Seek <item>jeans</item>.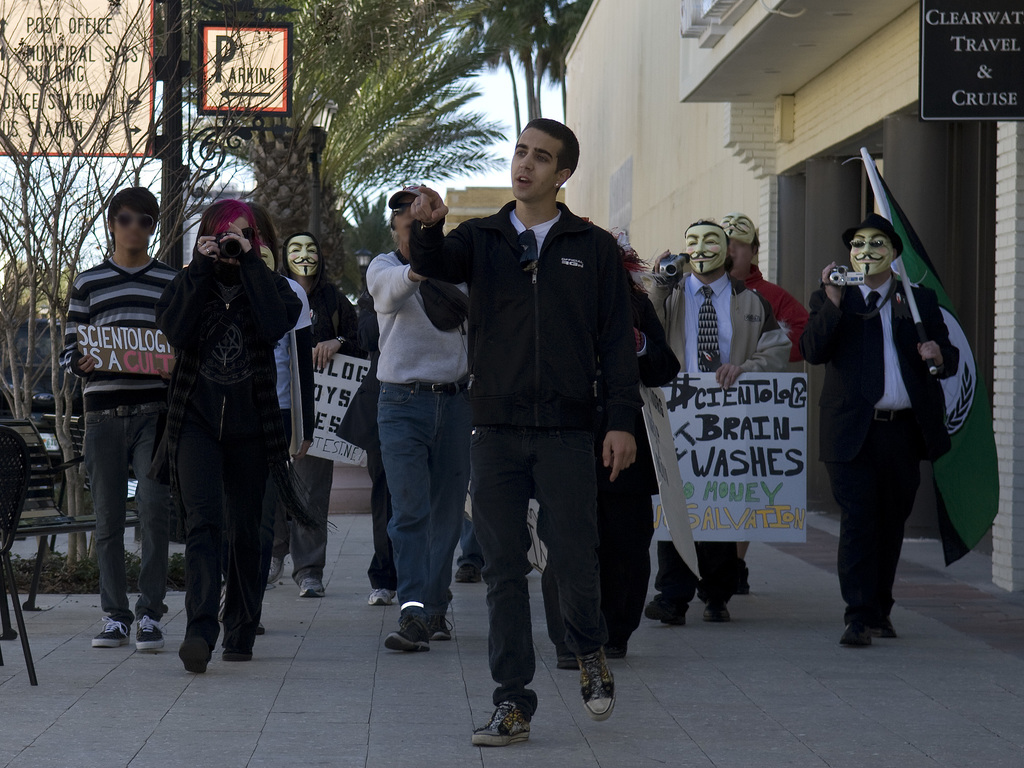
rect(467, 426, 609, 718).
